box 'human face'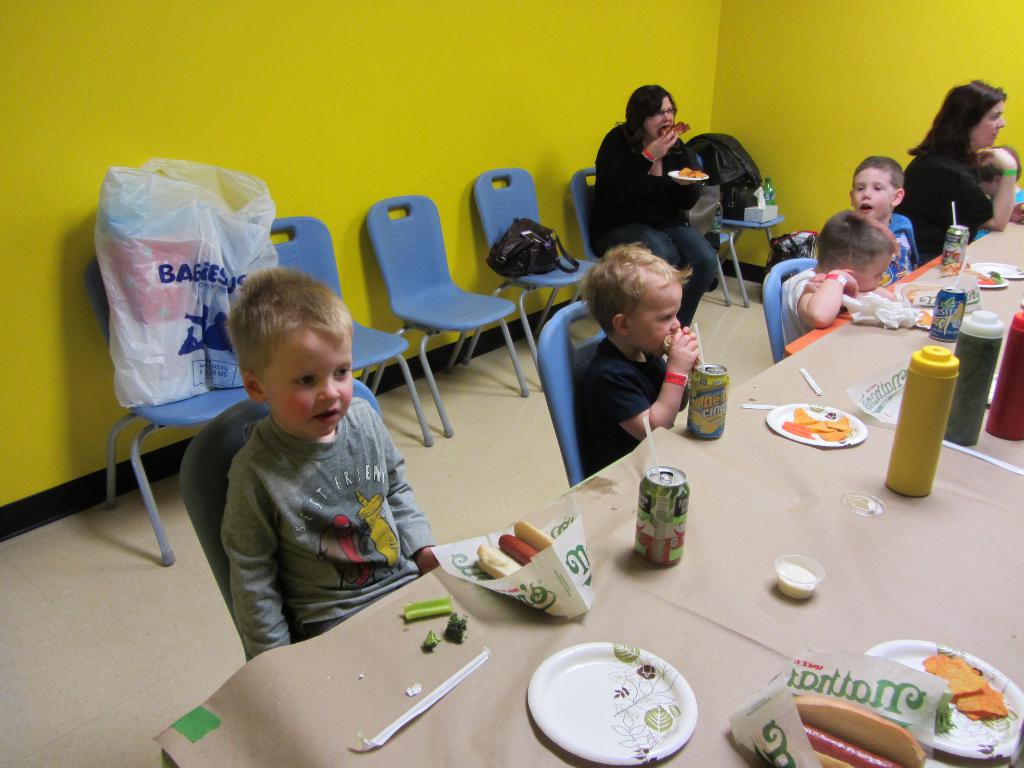
851/168/895/221
